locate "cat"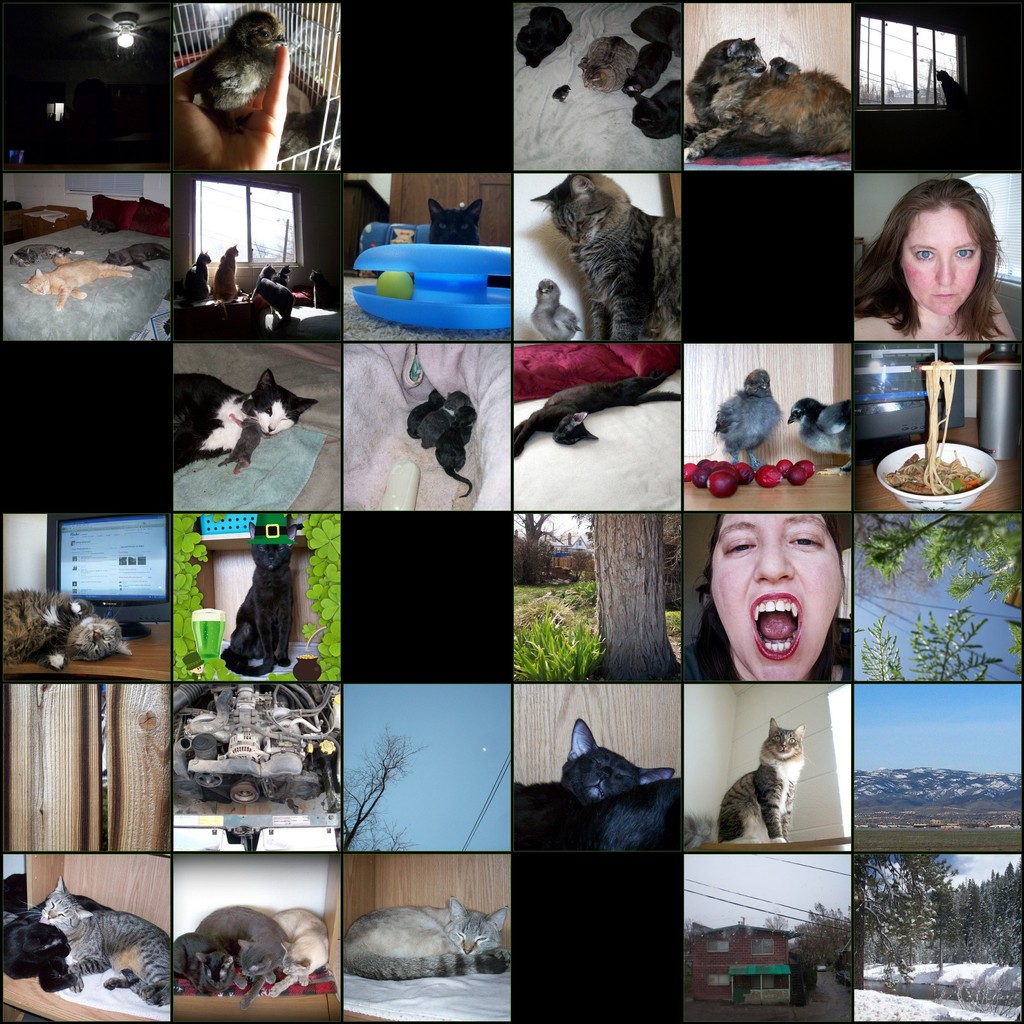
box=[106, 237, 173, 271]
